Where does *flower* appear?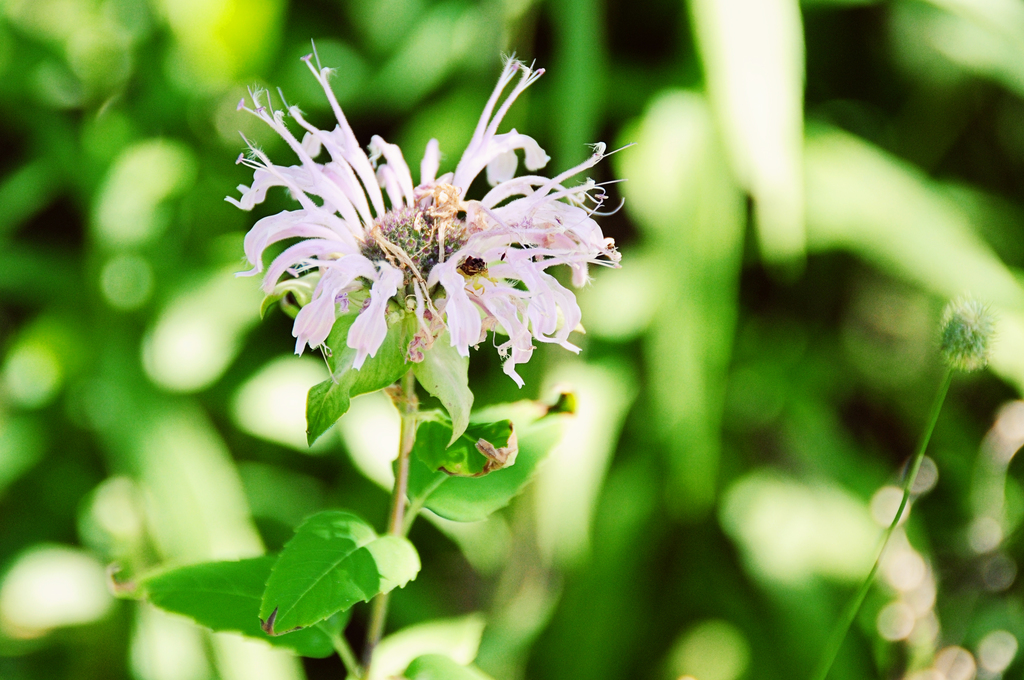
Appears at <region>233, 72, 621, 431</region>.
